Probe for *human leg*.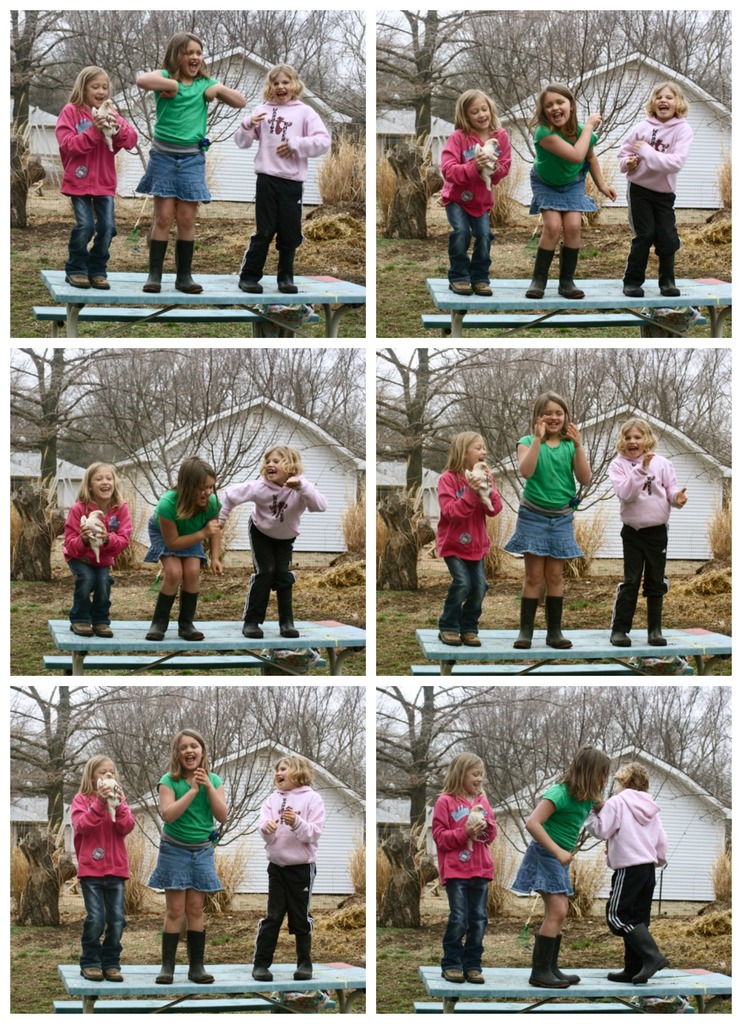
Probe result: rect(276, 181, 306, 293).
